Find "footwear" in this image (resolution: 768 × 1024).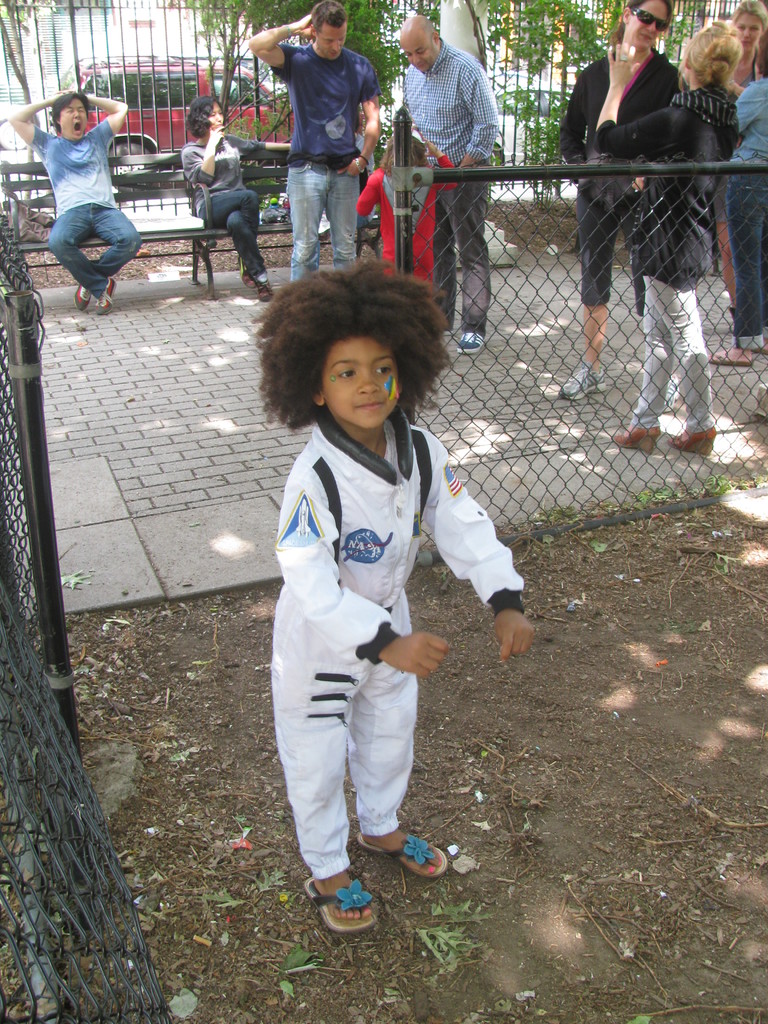
l=74, t=281, r=92, b=312.
